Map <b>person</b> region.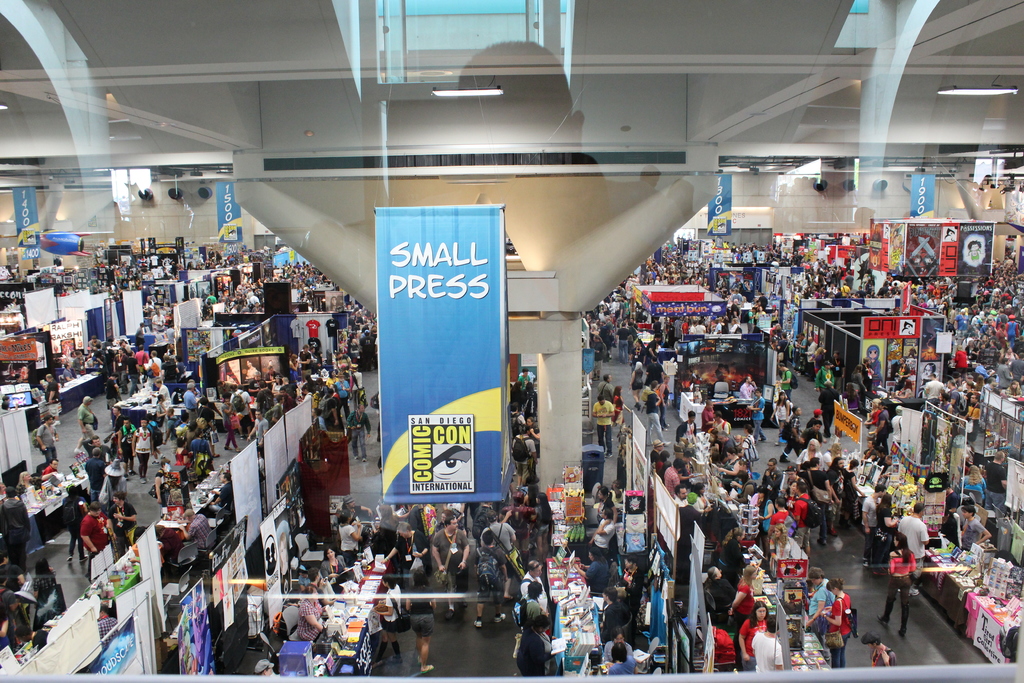
Mapped to BBox(77, 388, 100, 457).
